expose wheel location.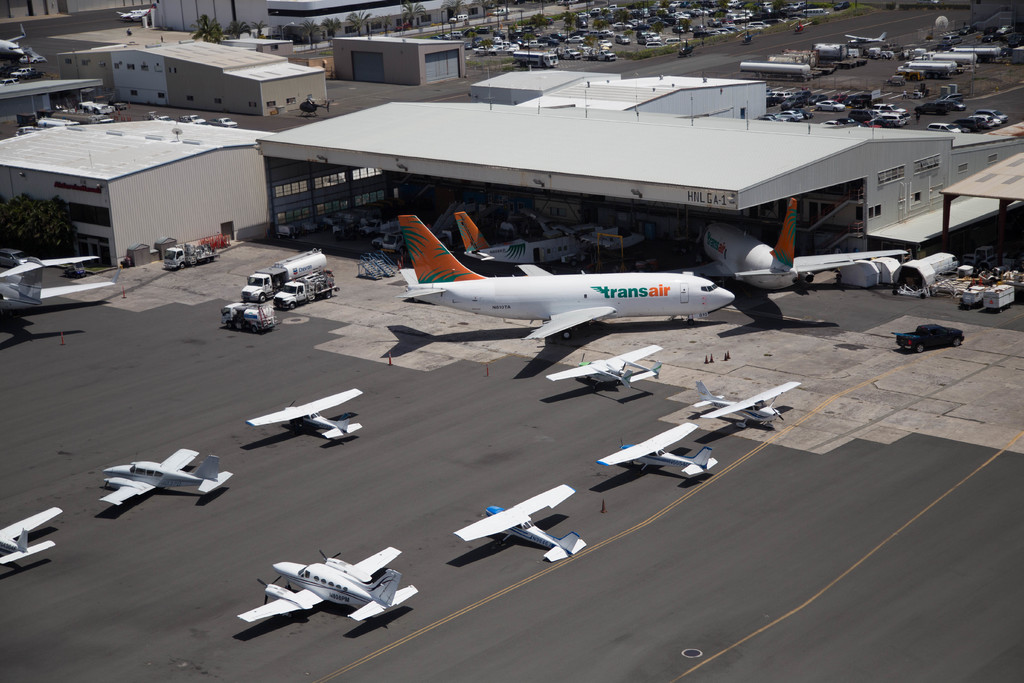
Exposed at box=[1009, 306, 1011, 309].
